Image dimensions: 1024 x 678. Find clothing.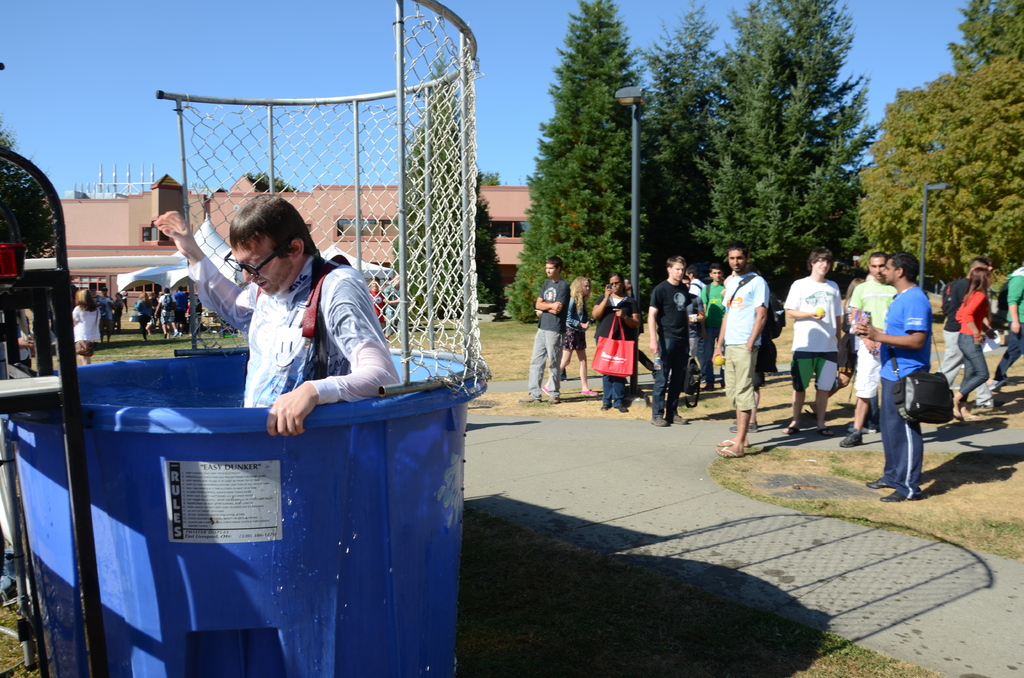
bbox=[954, 282, 992, 394].
